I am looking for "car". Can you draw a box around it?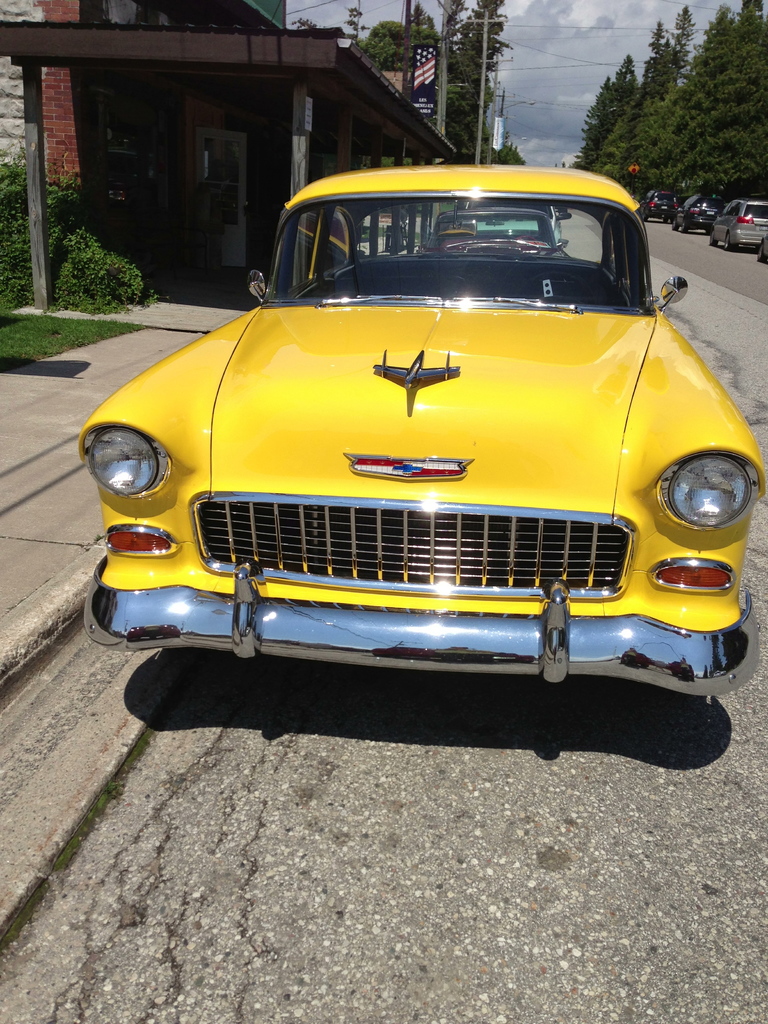
Sure, the bounding box is <bbox>710, 192, 767, 253</bbox>.
